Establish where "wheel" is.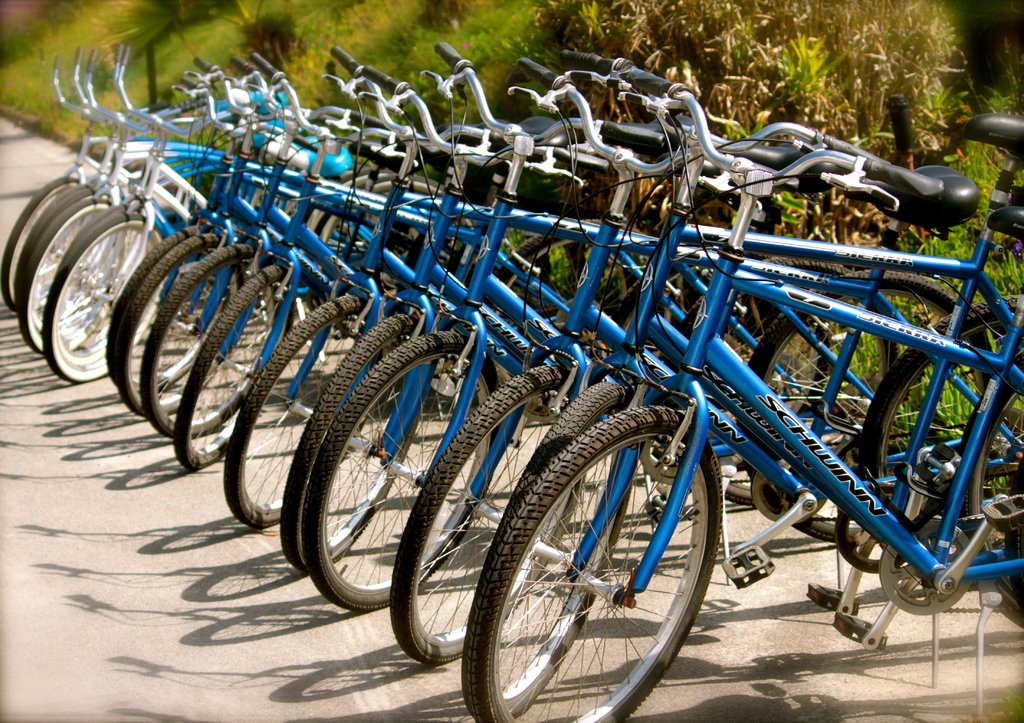
Established at [106, 233, 197, 400].
